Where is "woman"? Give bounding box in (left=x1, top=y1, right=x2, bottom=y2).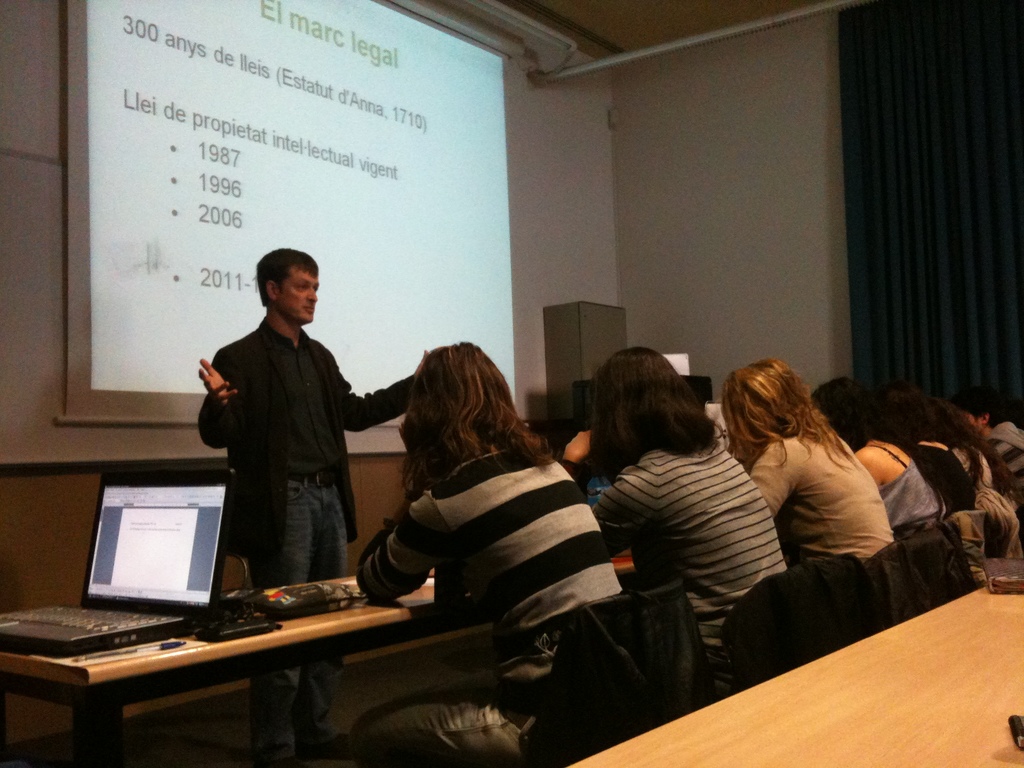
(left=355, top=337, right=627, bottom=767).
